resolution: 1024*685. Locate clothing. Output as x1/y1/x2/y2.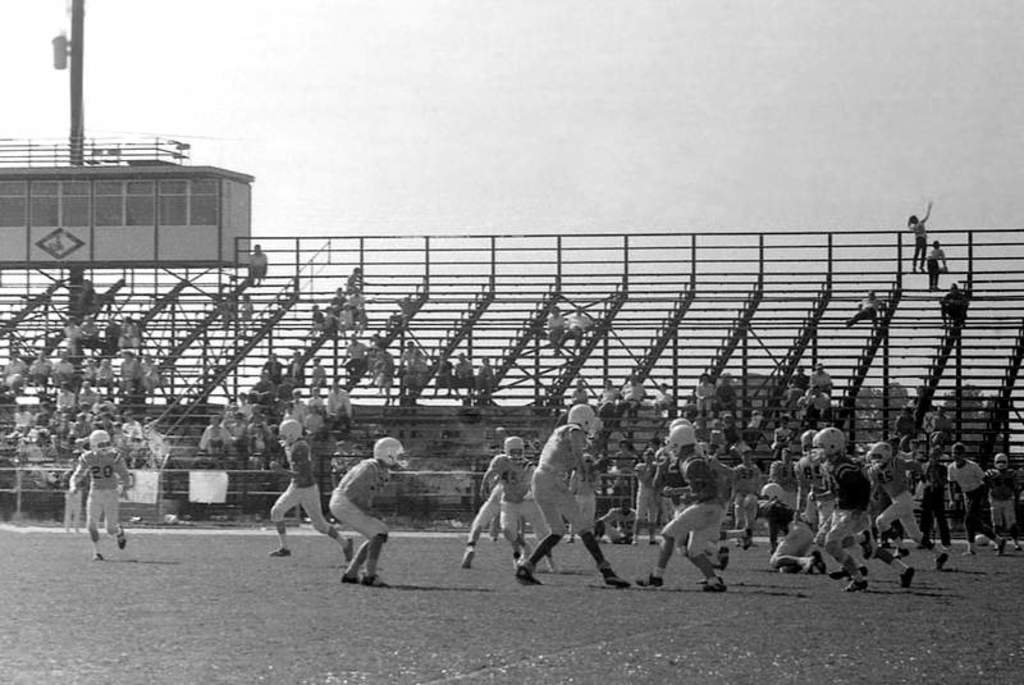
55/391/77/410.
